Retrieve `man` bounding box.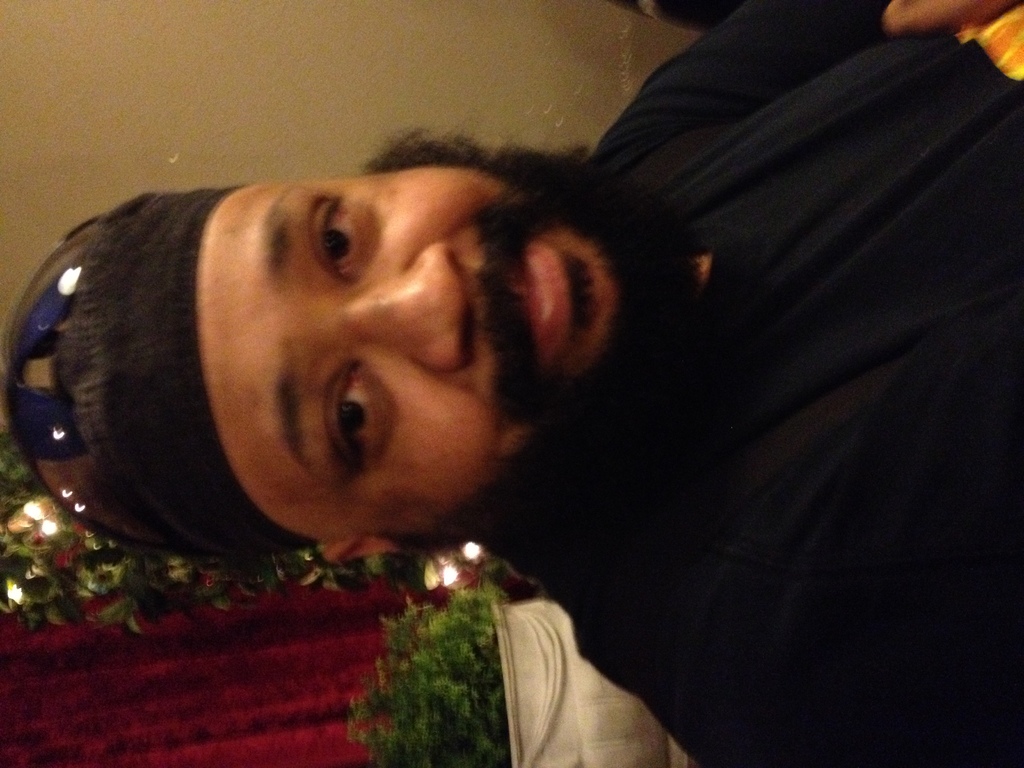
Bounding box: region(17, 45, 952, 737).
